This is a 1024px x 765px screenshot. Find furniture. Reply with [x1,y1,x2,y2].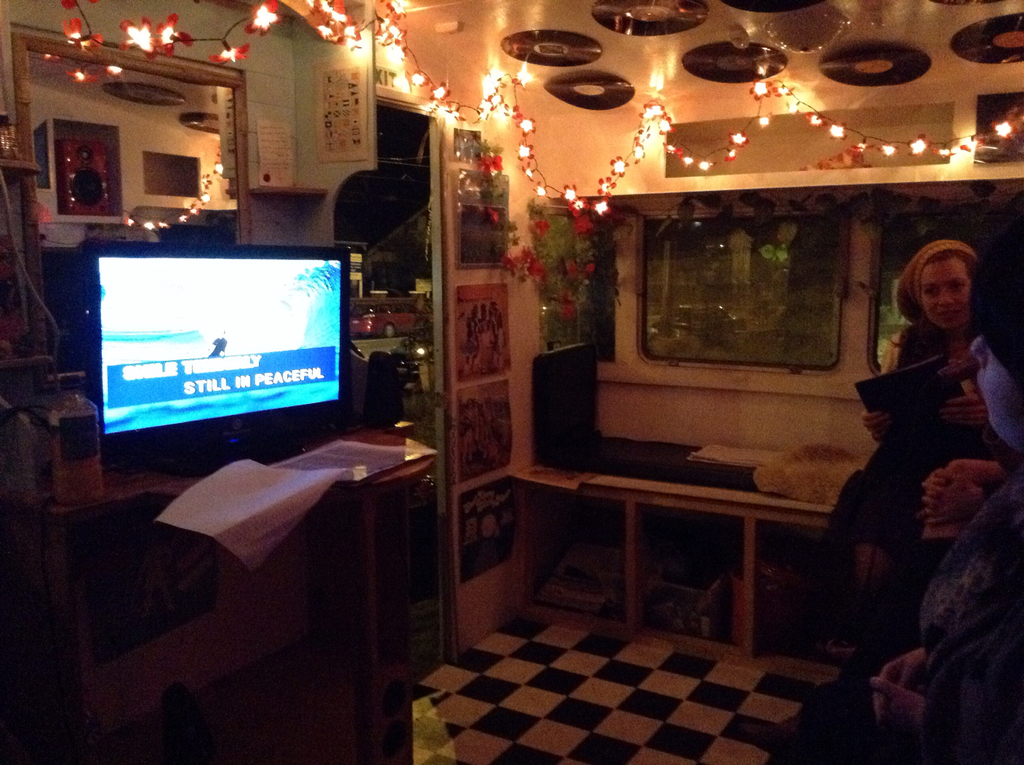
[0,413,431,764].
